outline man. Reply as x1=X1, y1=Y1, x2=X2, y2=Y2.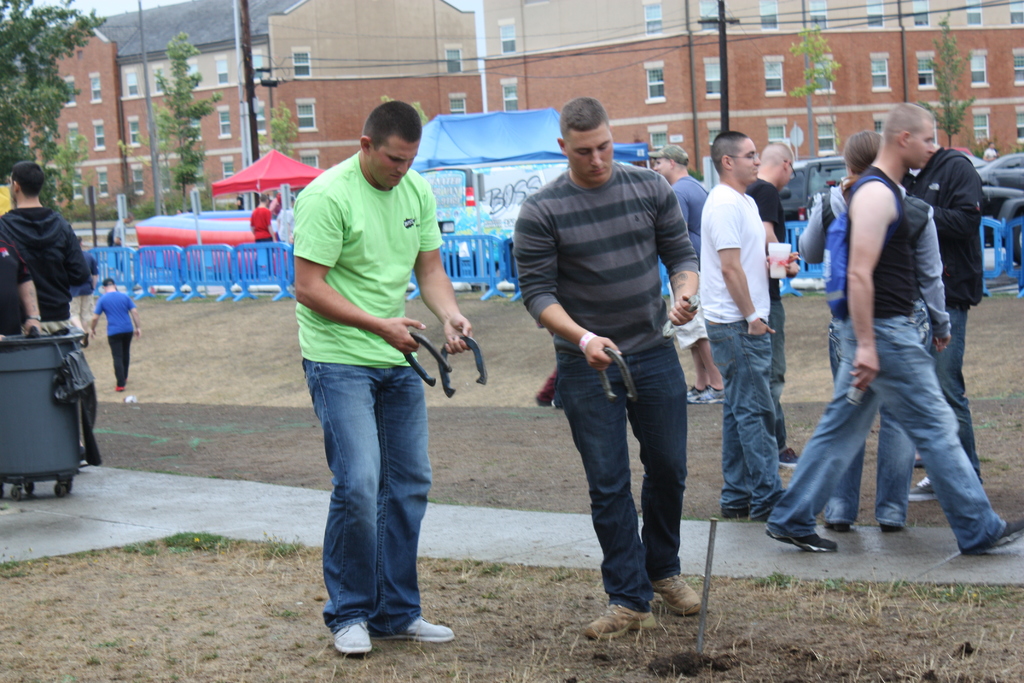
x1=902, y1=131, x2=990, y2=493.
